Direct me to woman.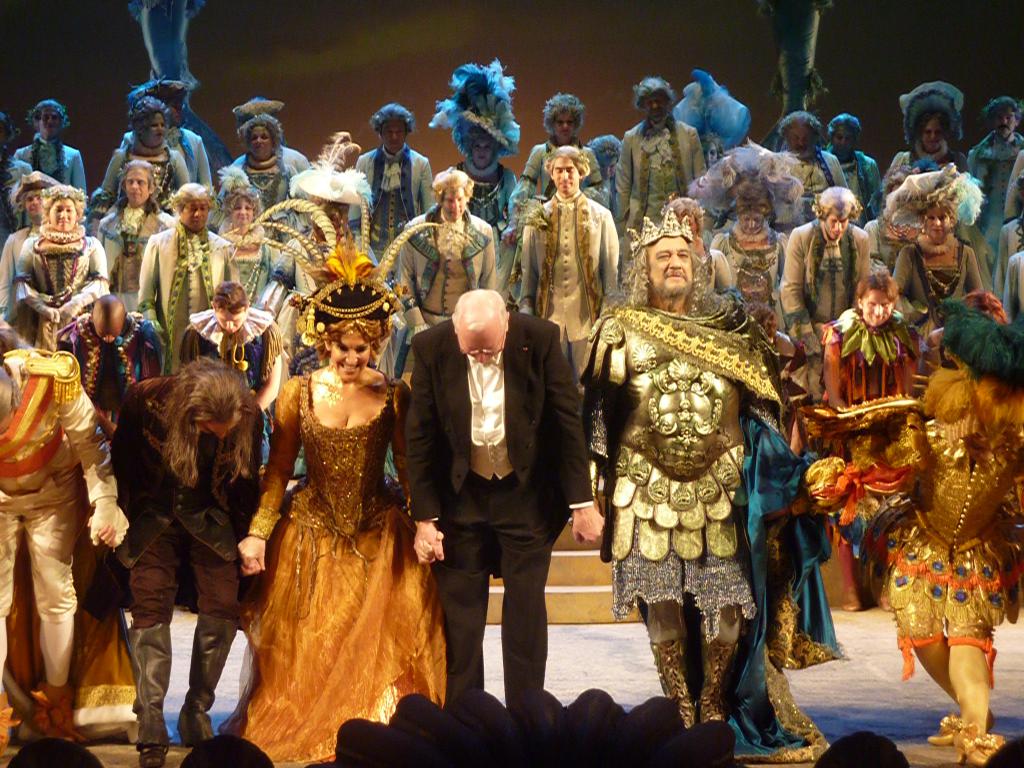
Direction: 12,184,106,334.
